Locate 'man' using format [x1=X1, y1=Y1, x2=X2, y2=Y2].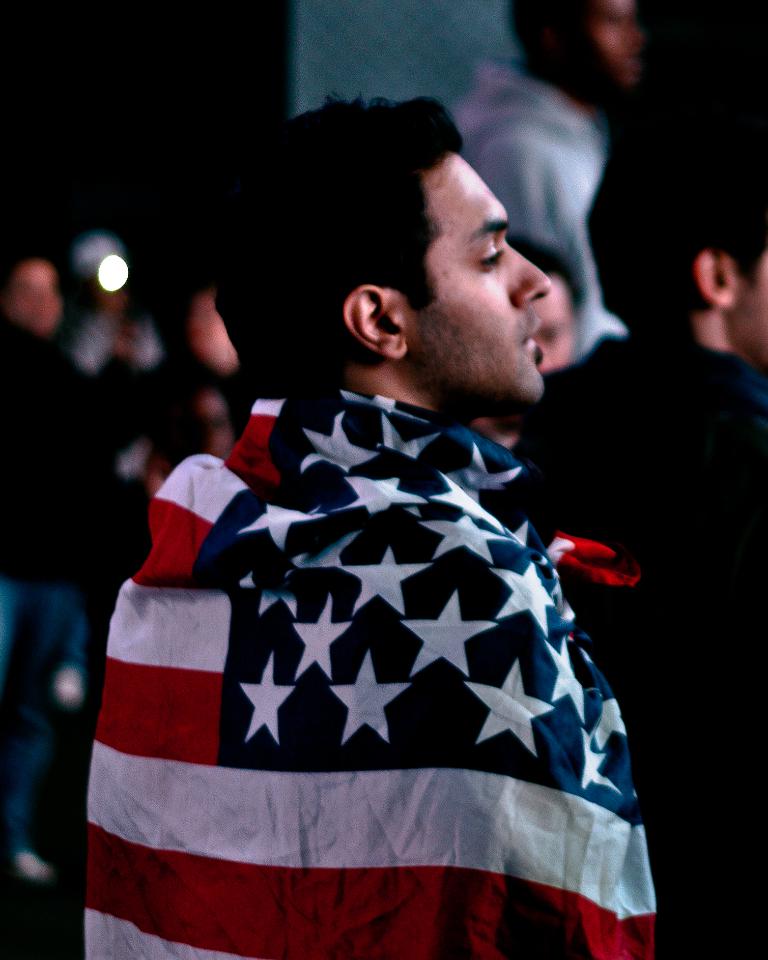
[x1=531, y1=97, x2=767, y2=959].
